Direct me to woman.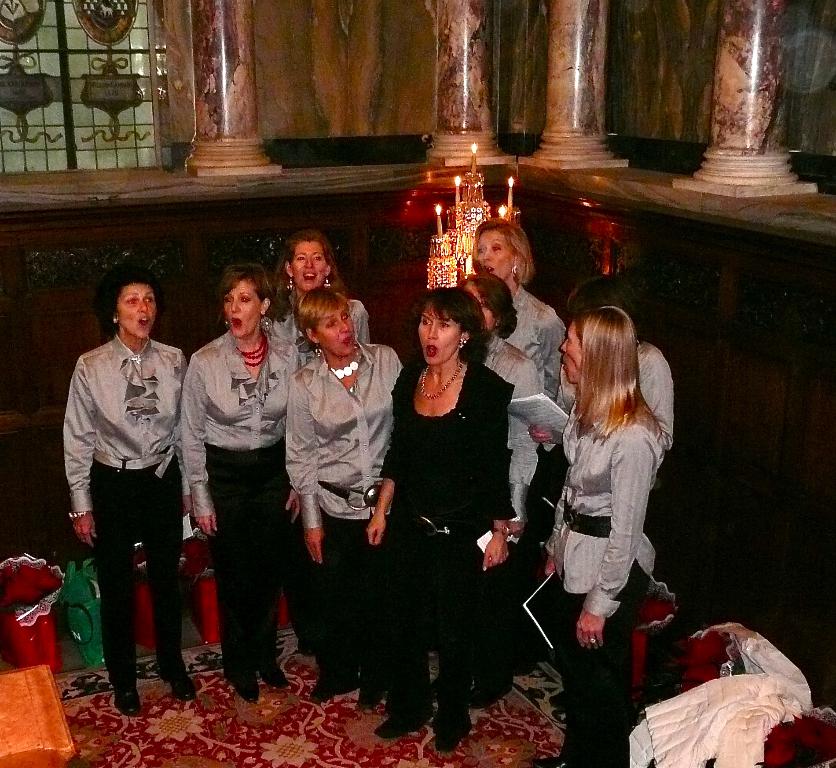
Direction: 283/287/404/697.
